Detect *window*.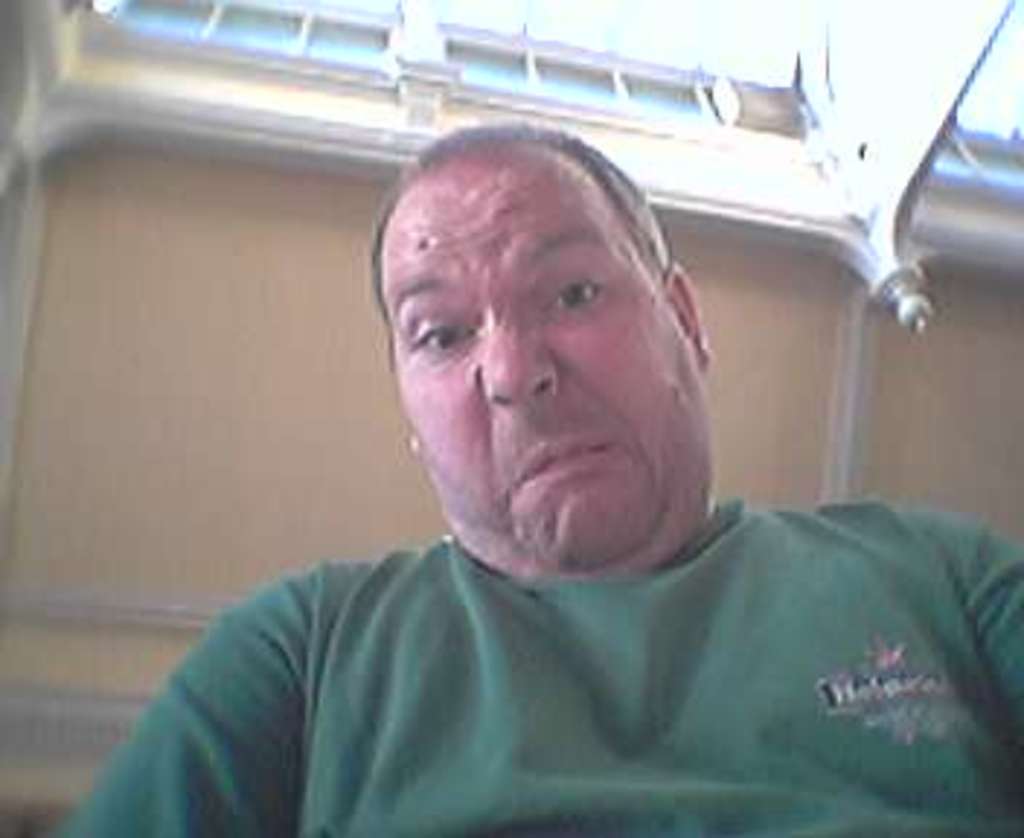
Detected at [934,134,983,163].
